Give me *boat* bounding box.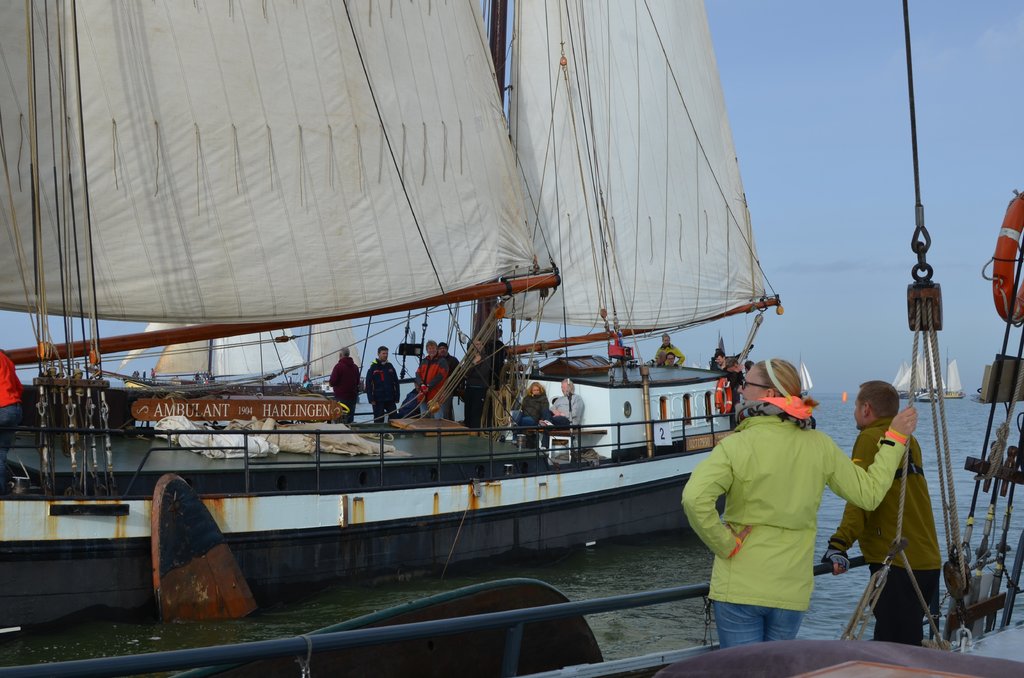
[938, 353, 966, 396].
